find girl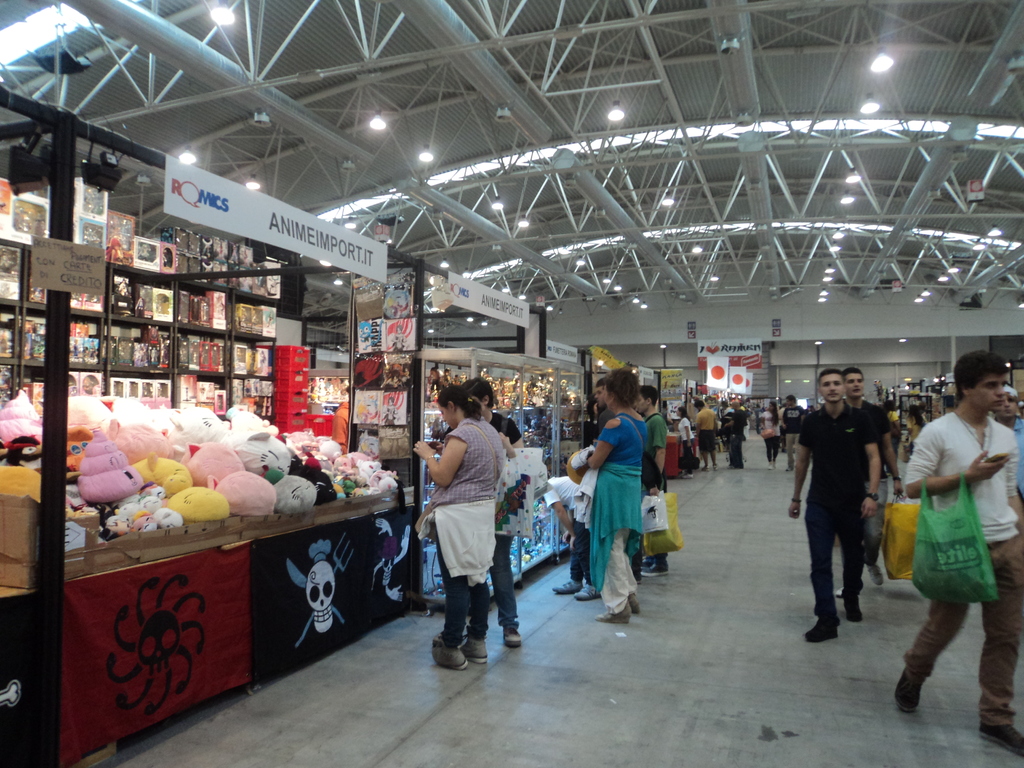
(left=676, top=406, right=698, bottom=478)
